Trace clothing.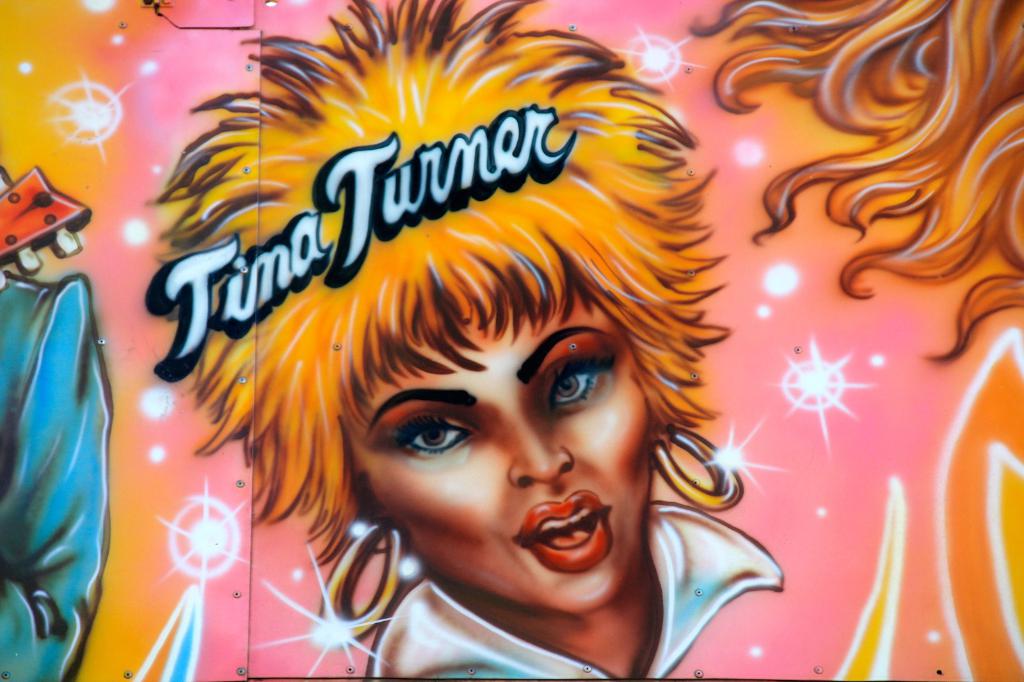
Traced to <region>369, 502, 787, 681</region>.
